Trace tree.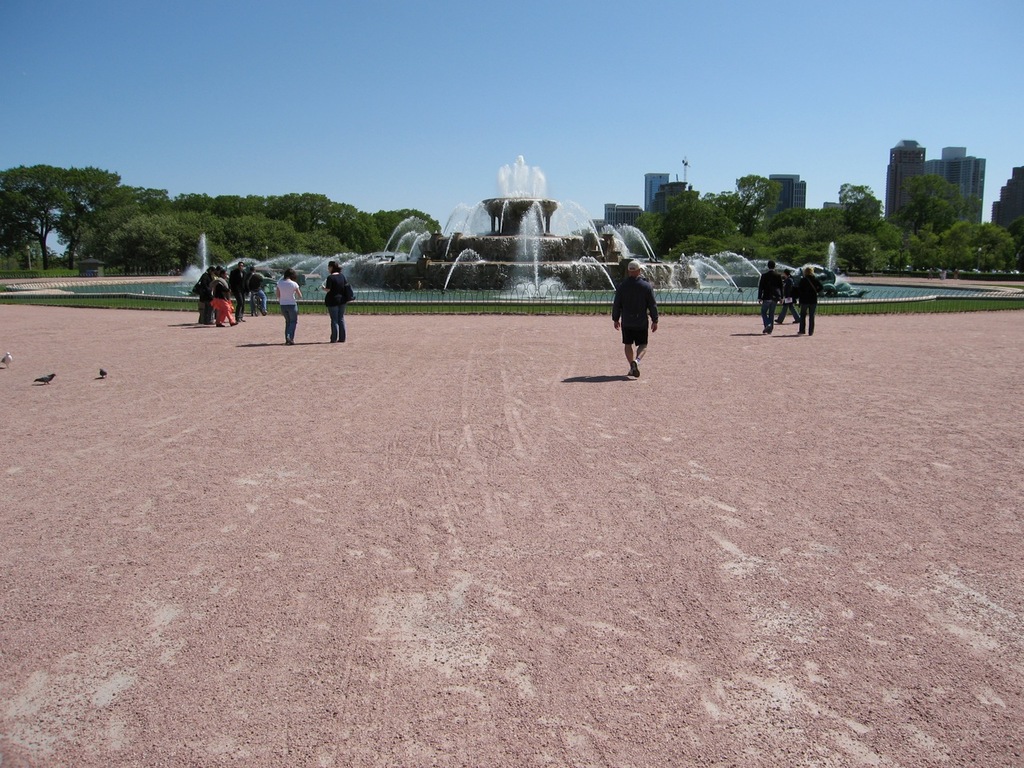
Traced to <bbox>706, 167, 833, 263</bbox>.
